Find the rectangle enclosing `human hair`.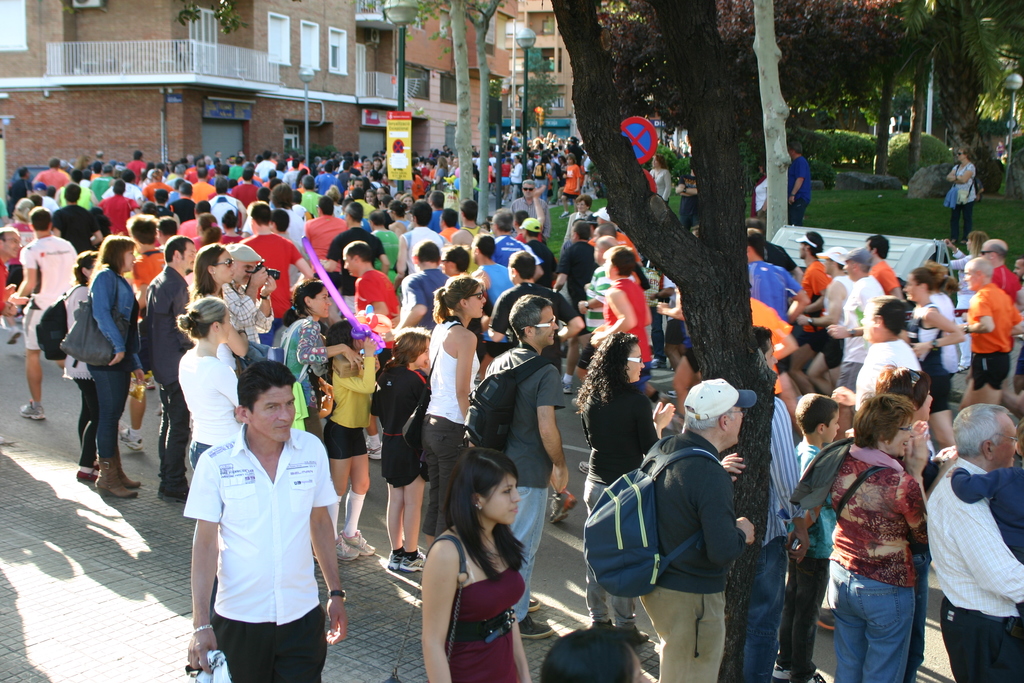
box=[572, 221, 589, 237].
